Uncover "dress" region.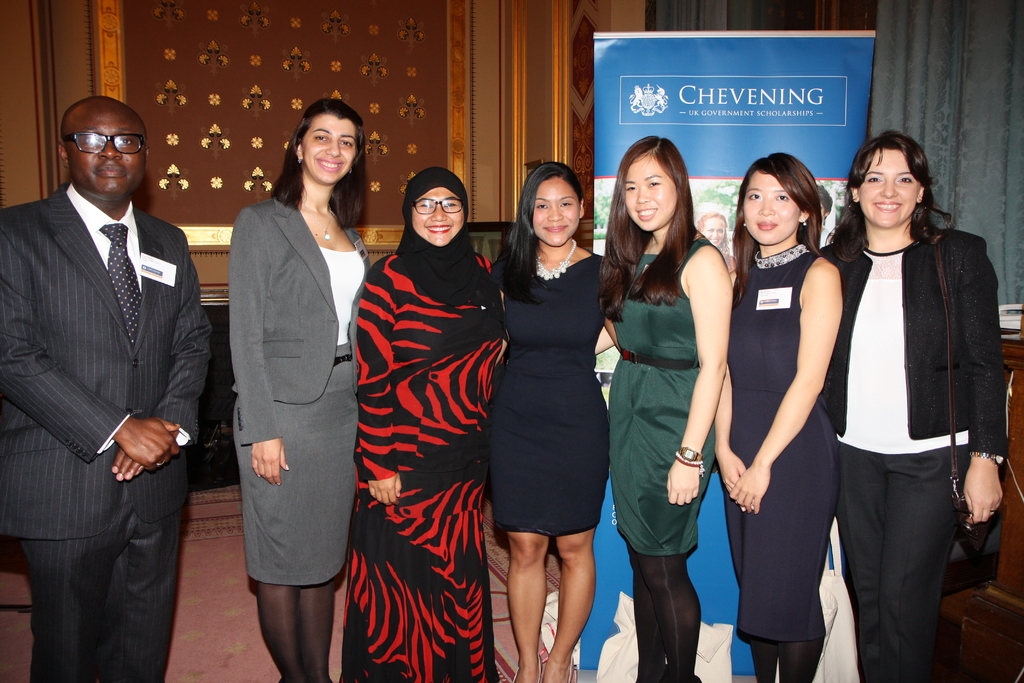
Uncovered: l=716, t=239, r=840, b=638.
